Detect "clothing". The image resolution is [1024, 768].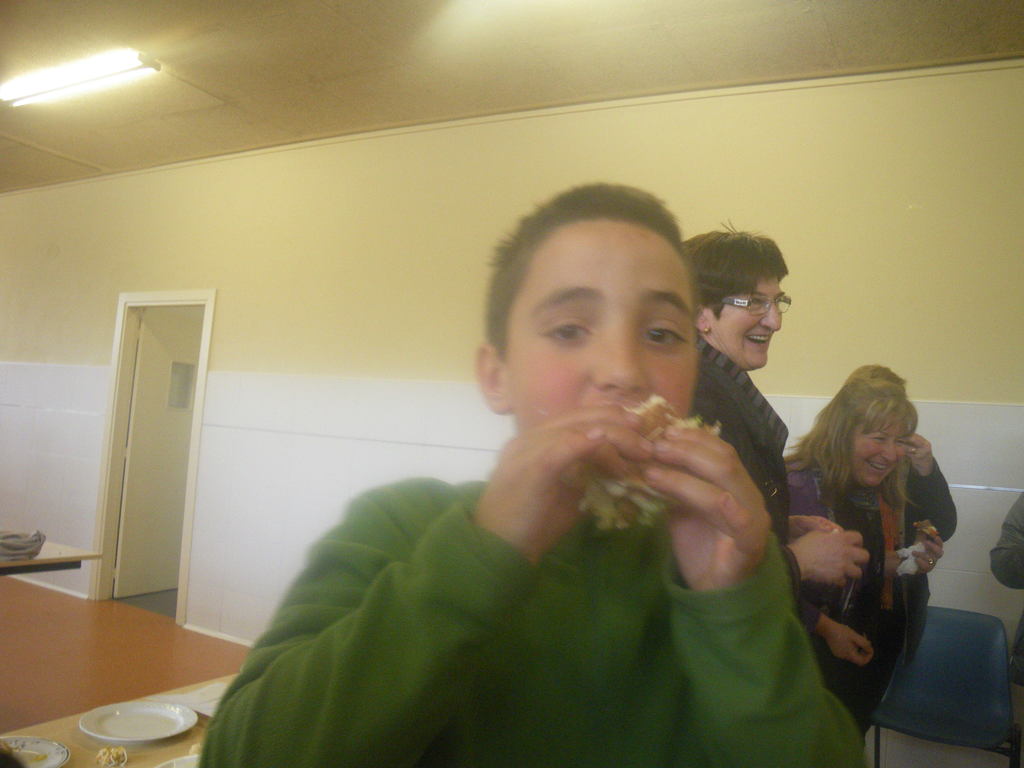
x1=684 y1=339 x2=825 y2=644.
